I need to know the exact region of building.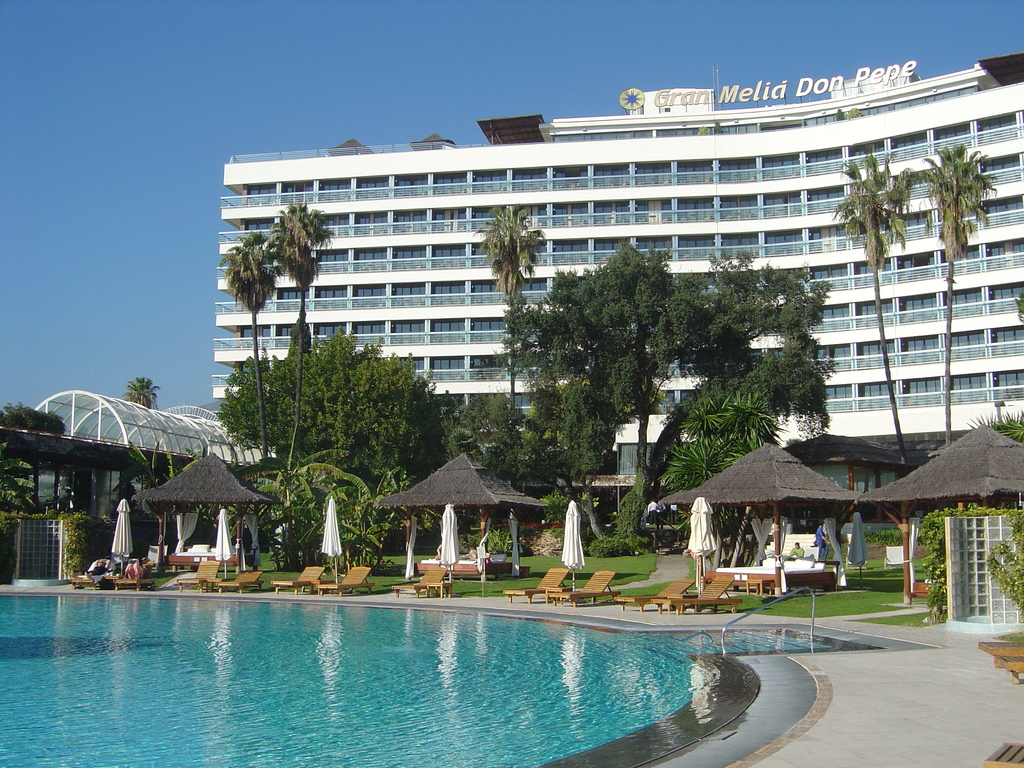
Region: Rect(211, 54, 1023, 556).
